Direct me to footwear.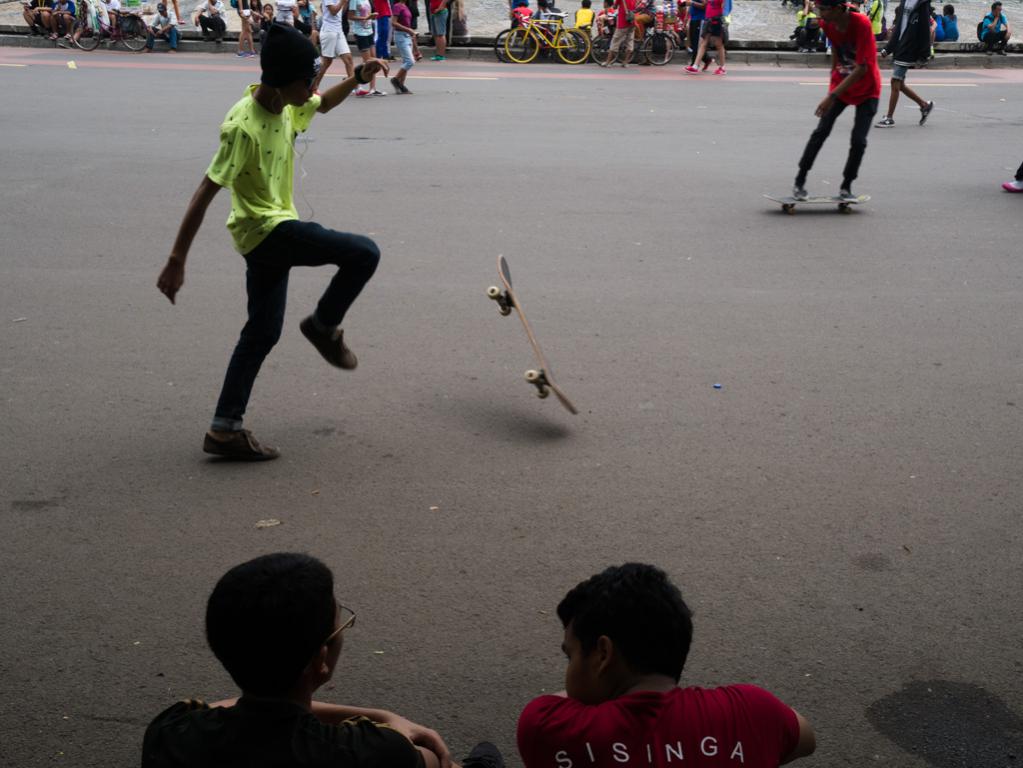
Direction: <region>349, 88, 372, 100</region>.
